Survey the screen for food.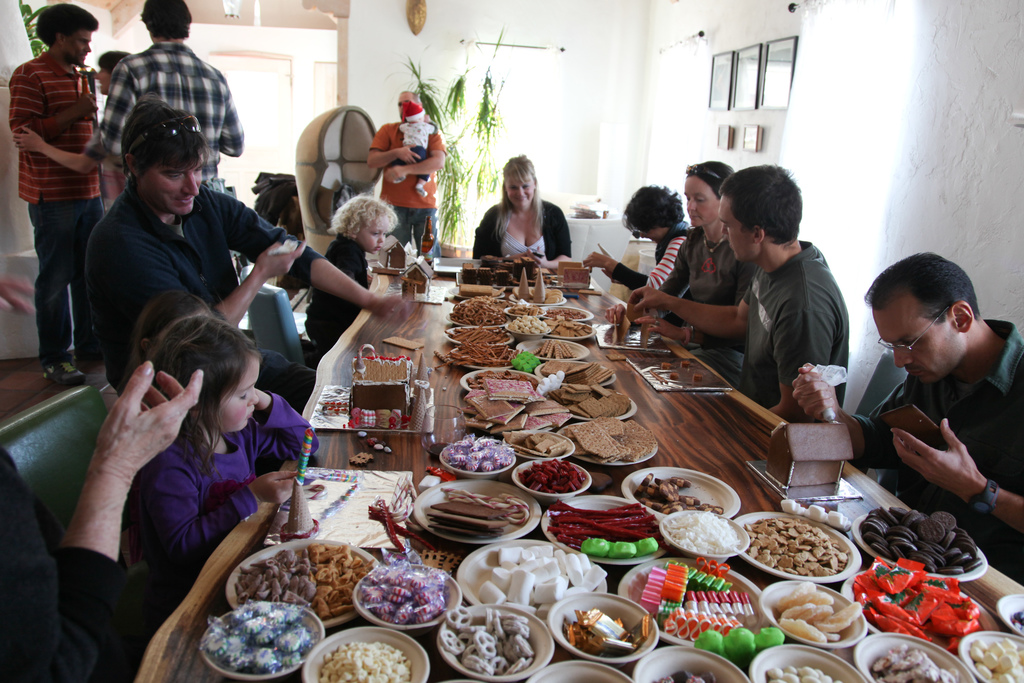
Survey found: box=[693, 629, 727, 657].
